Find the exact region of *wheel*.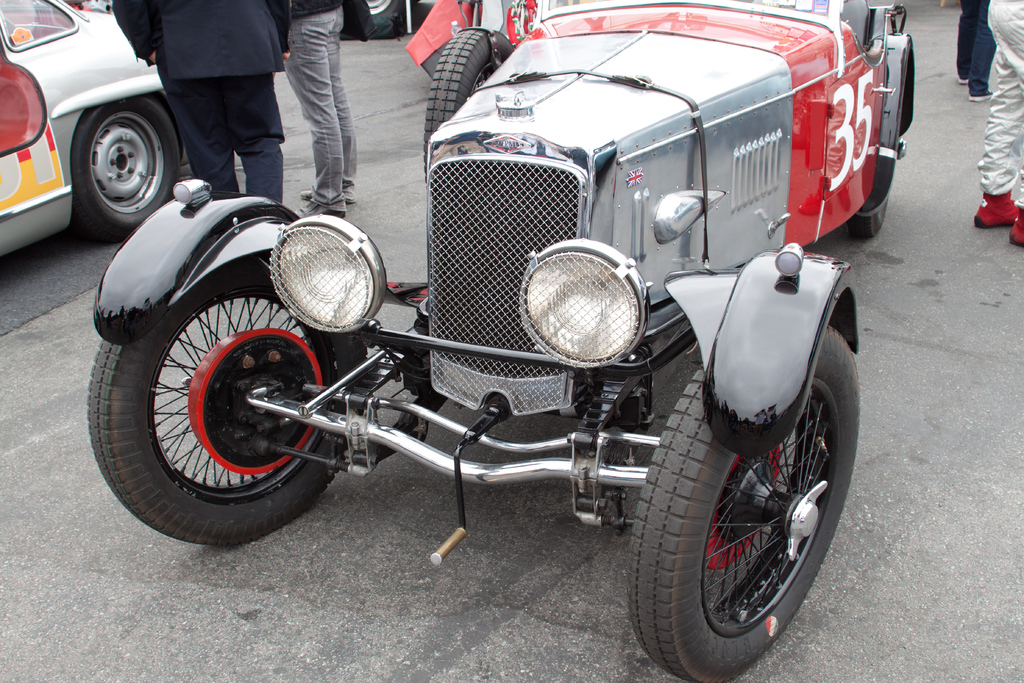
Exact region: l=367, t=0, r=408, b=39.
